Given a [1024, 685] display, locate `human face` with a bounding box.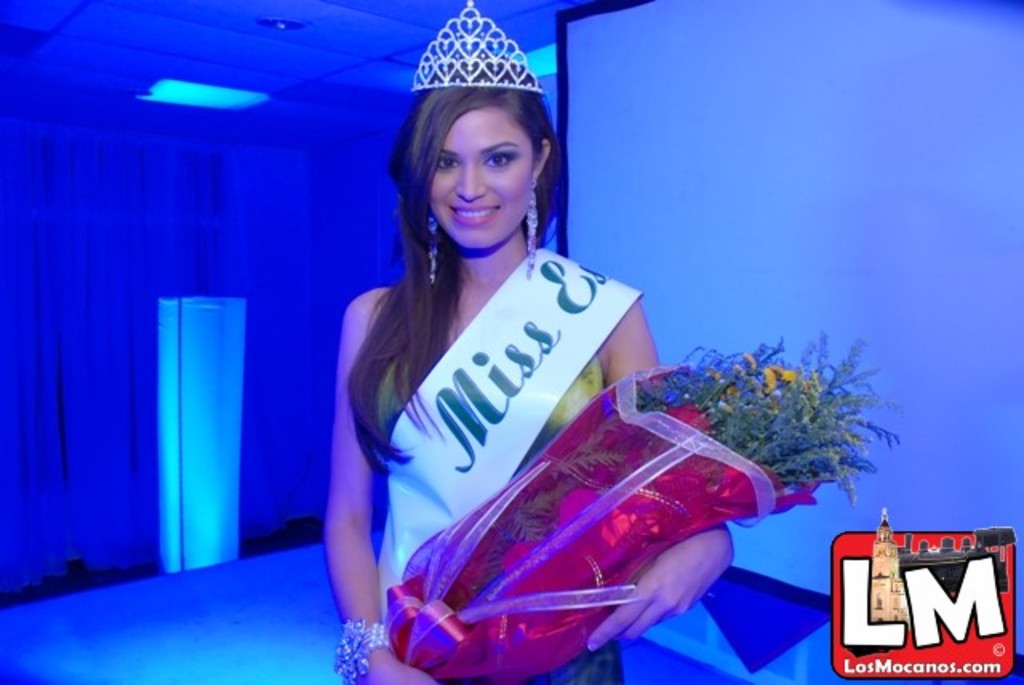
Located: Rect(435, 106, 530, 253).
